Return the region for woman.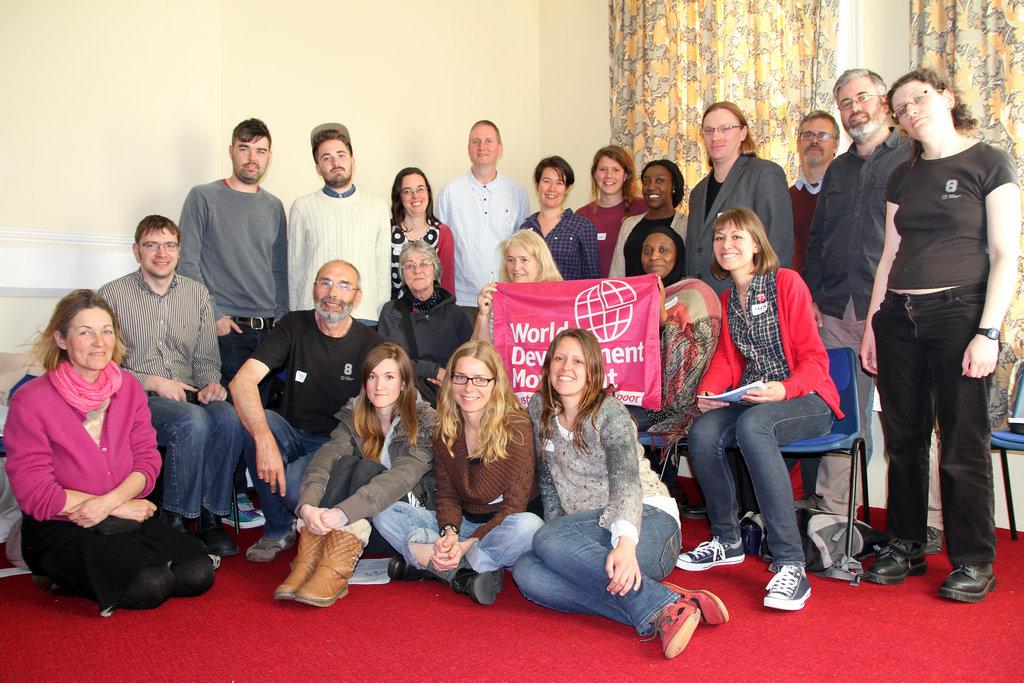
373 243 488 425.
